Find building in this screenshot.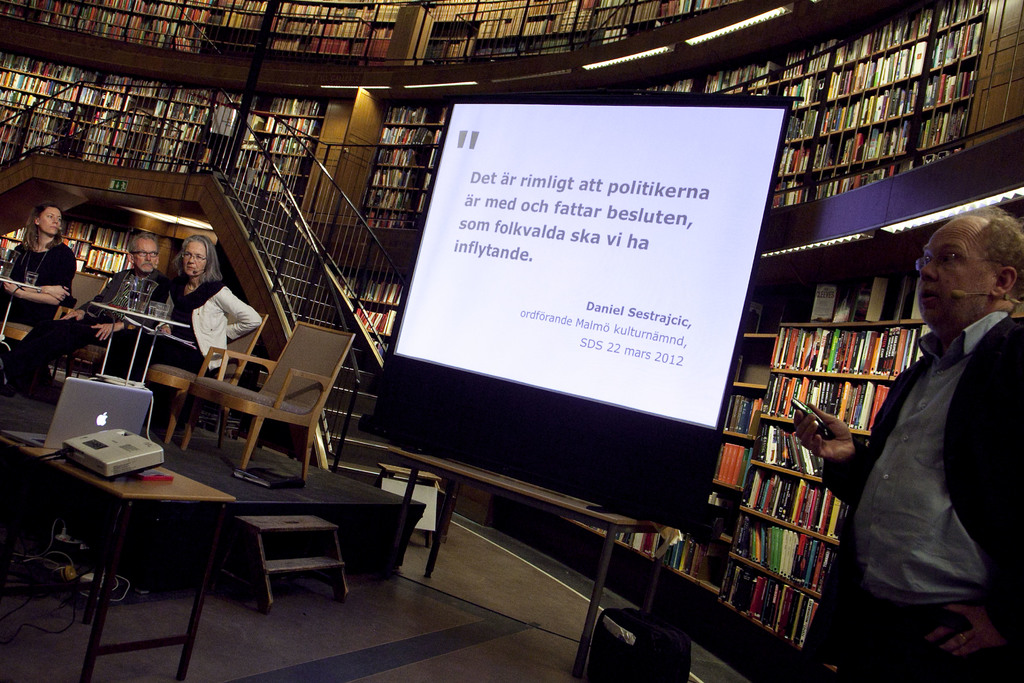
The bounding box for building is select_region(0, 0, 1023, 682).
